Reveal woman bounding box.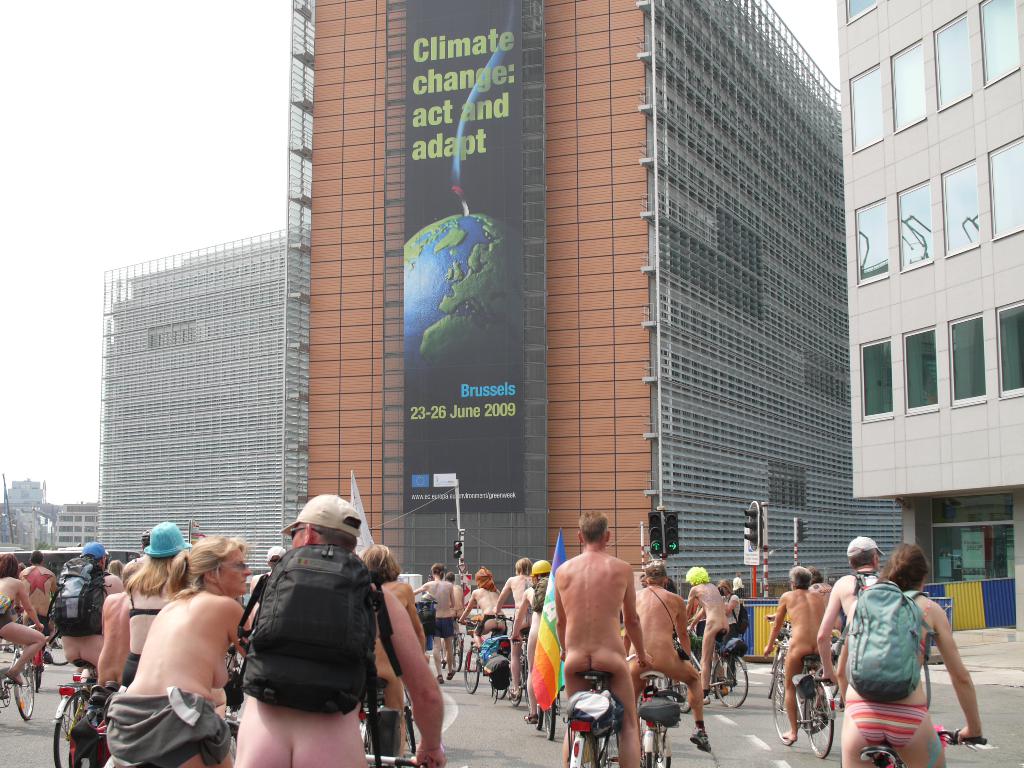
Revealed: x1=836 y1=541 x2=987 y2=767.
